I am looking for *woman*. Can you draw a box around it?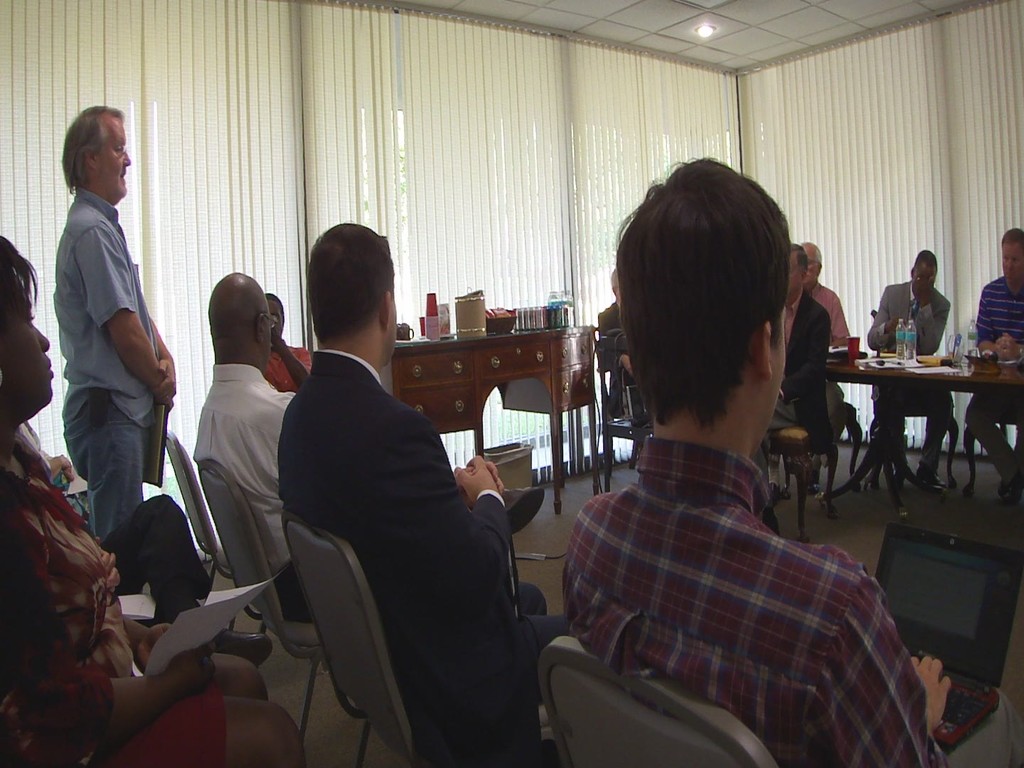
Sure, the bounding box is [0, 233, 304, 767].
